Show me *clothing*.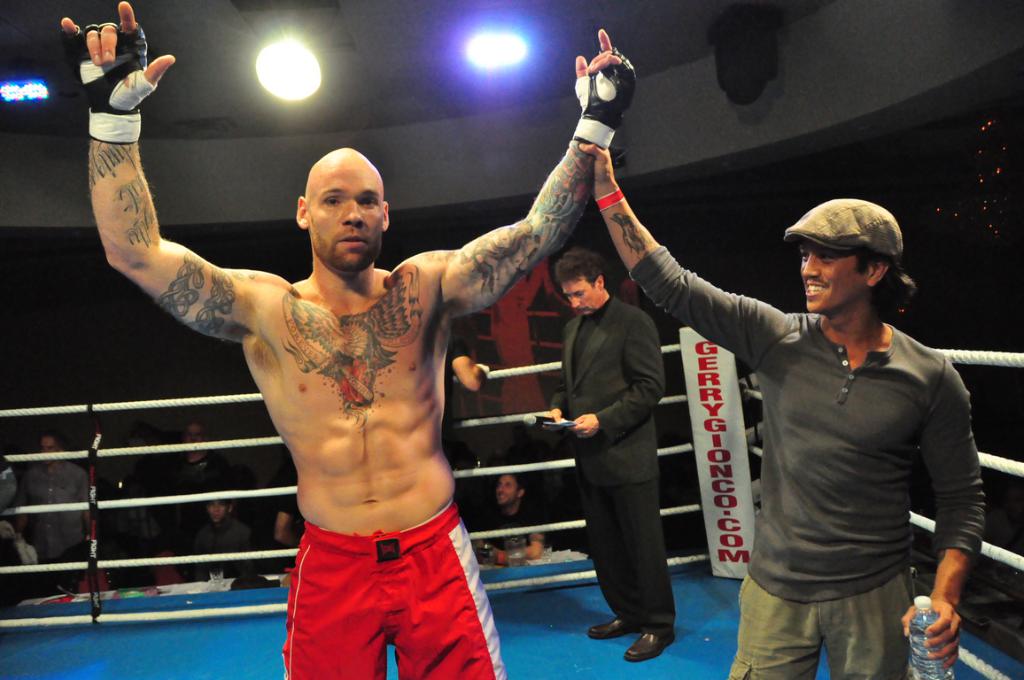
*clothing* is here: <box>628,242,990,679</box>.
